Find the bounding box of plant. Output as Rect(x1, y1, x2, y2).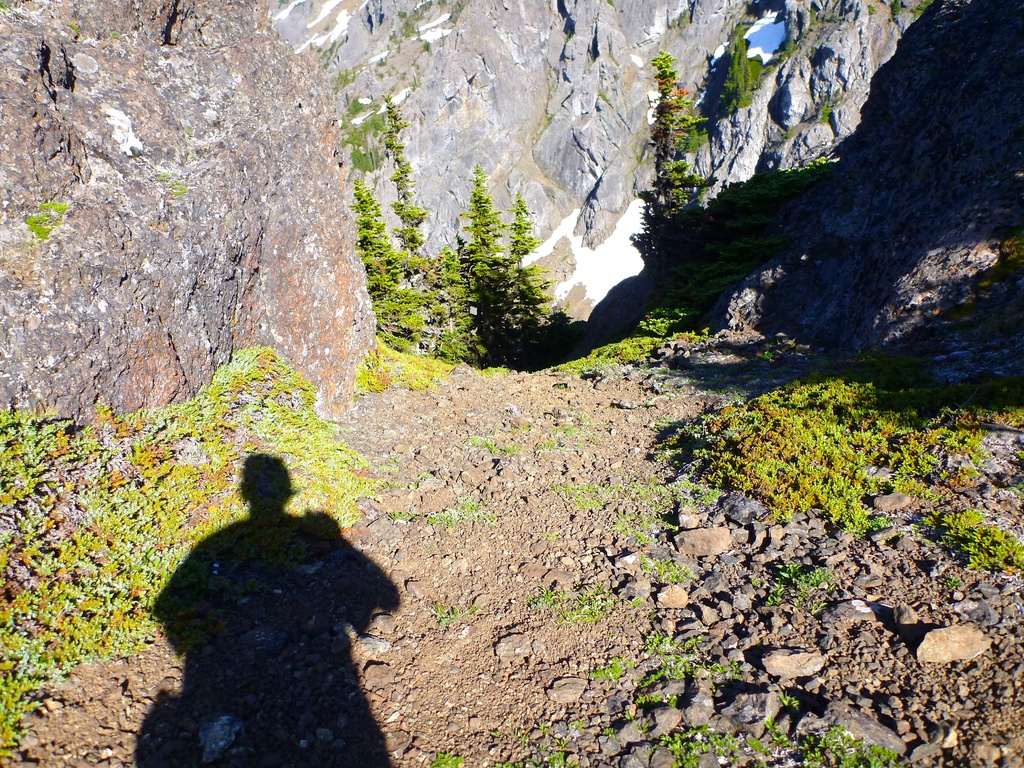
Rect(526, 753, 540, 767).
